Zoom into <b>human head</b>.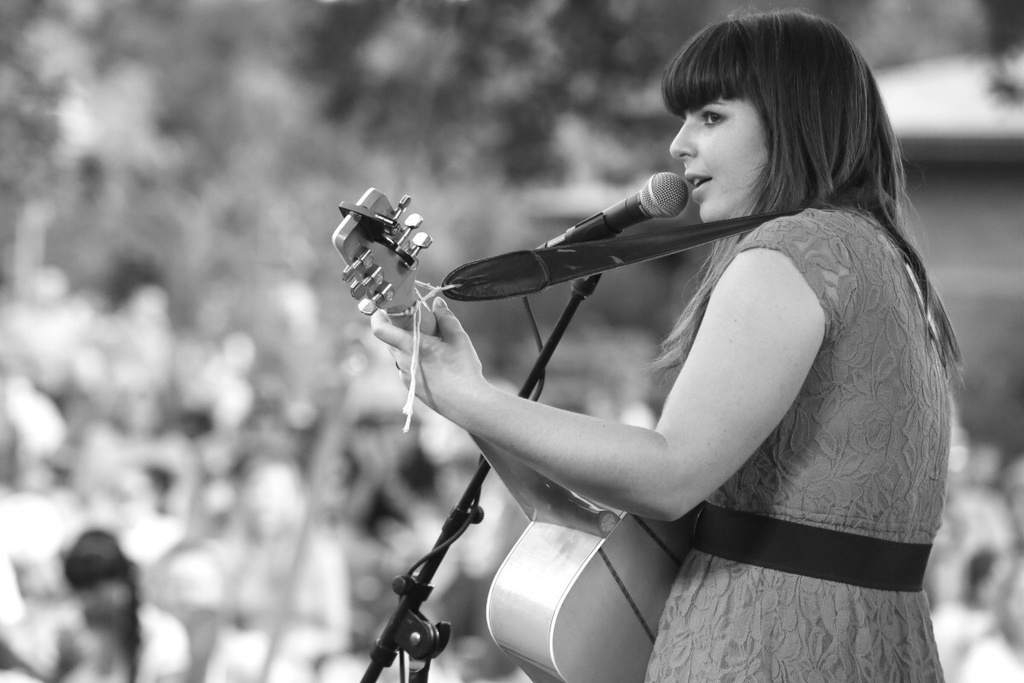
Zoom target: 658, 18, 880, 218.
